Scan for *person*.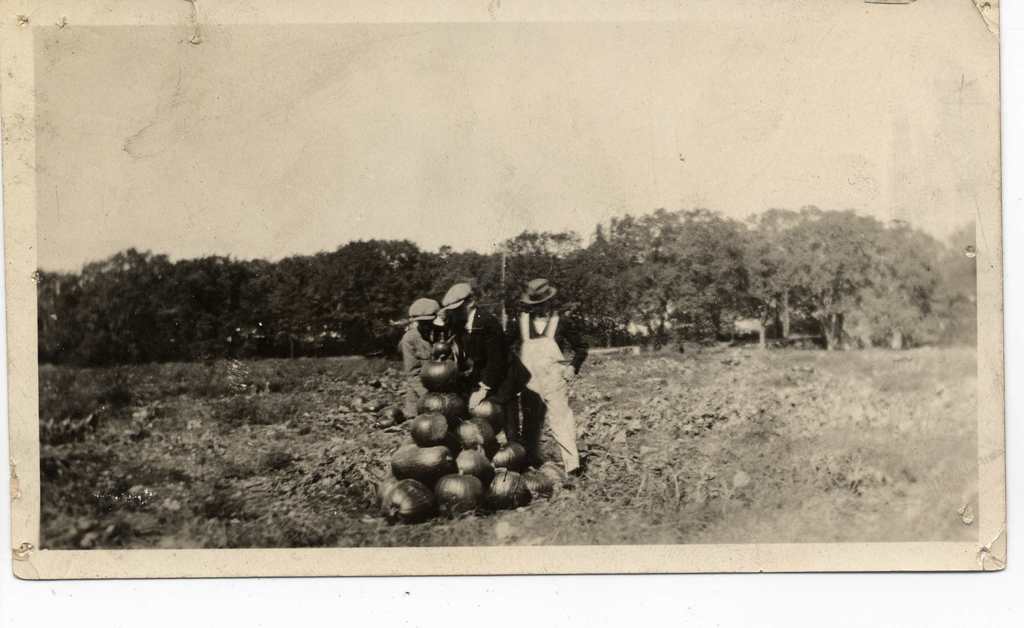
Scan result: [x1=397, y1=294, x2=444, y2=426].
